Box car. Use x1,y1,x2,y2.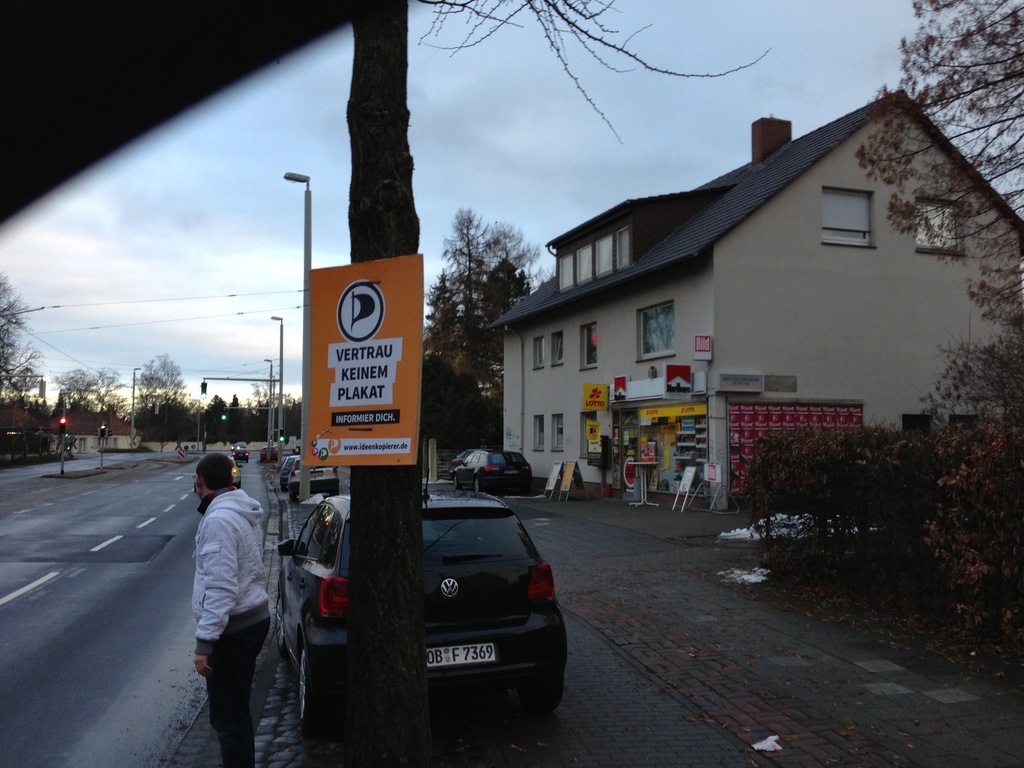
287,455,340,507.
